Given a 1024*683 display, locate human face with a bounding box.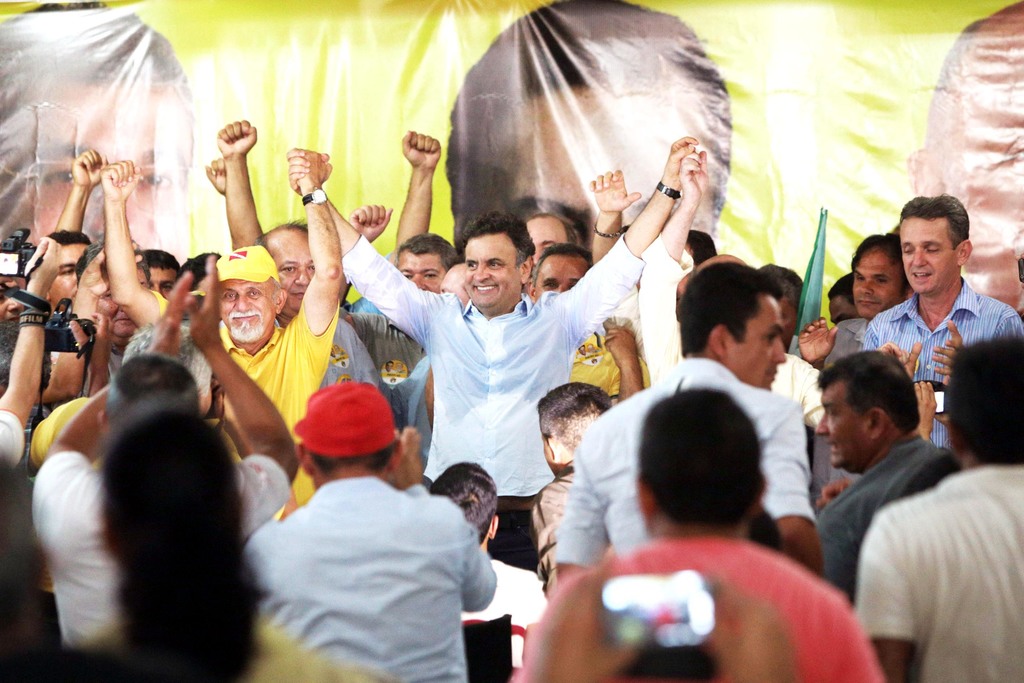
Located: x1=51 y1=240 x2=91 y2=302.
